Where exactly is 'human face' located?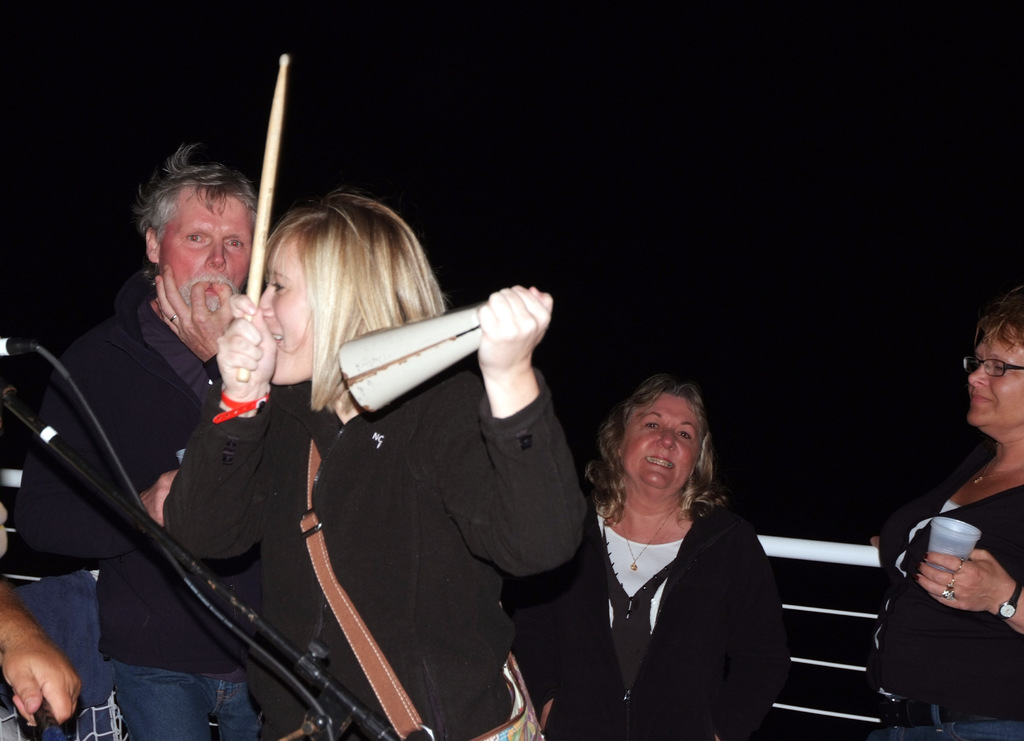
Its bounding box is 166,189,249,310.
